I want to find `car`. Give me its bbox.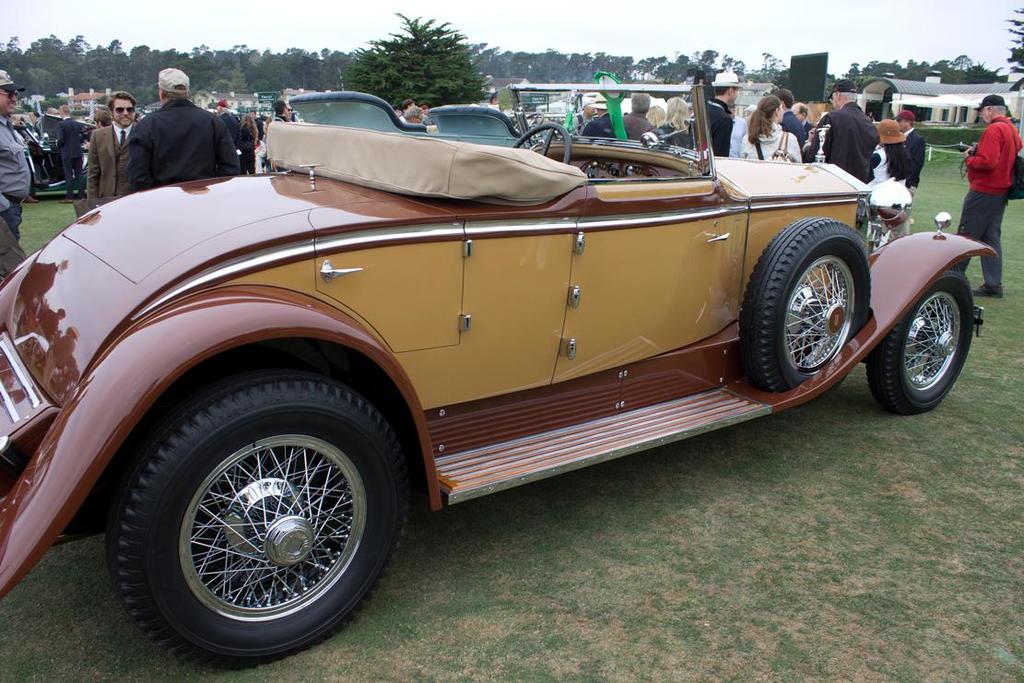
[13, 80, 984, 645].
